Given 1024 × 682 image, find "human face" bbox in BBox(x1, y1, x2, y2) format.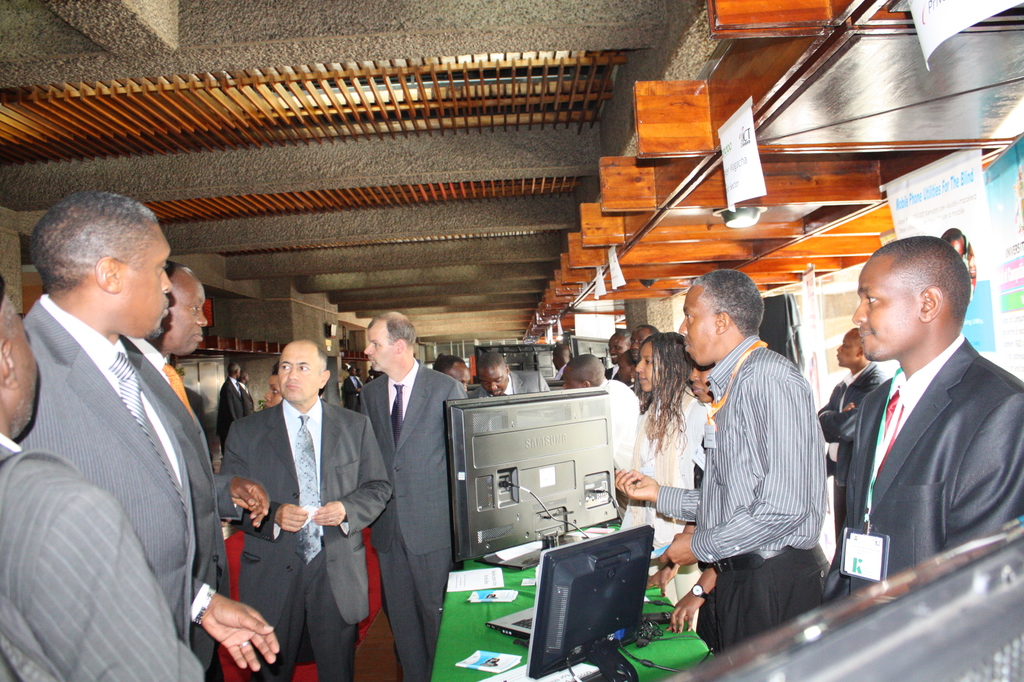
BBox(0, 297, 42, 435).
